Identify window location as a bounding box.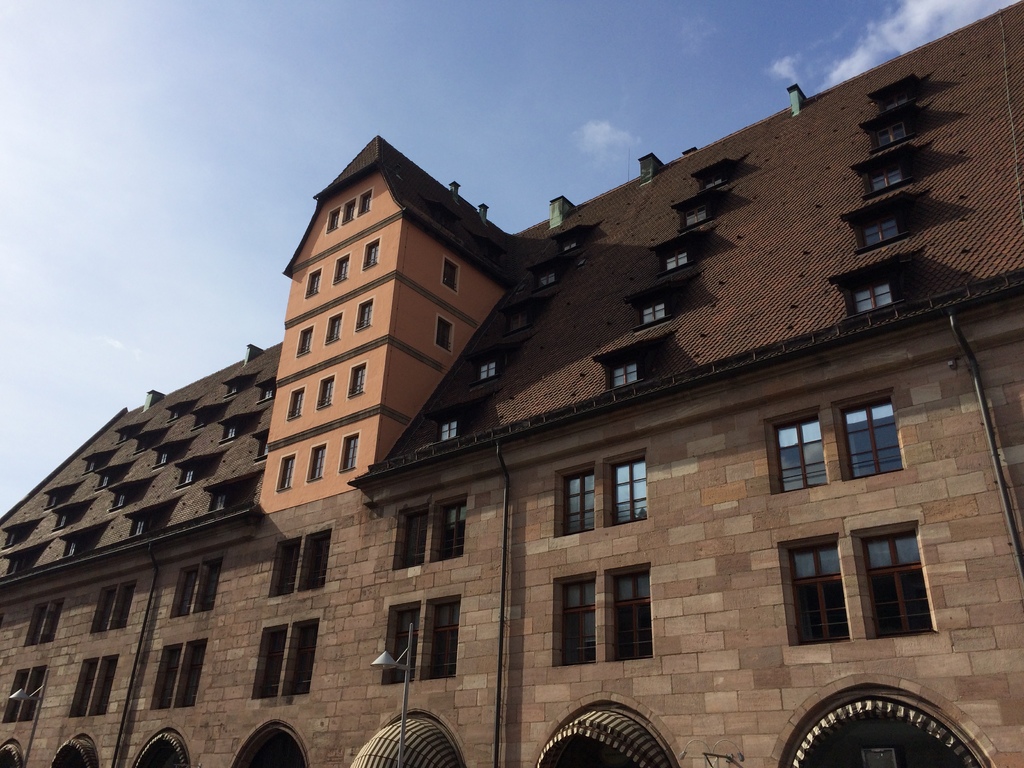
detection(170, 408, 181, 420).
